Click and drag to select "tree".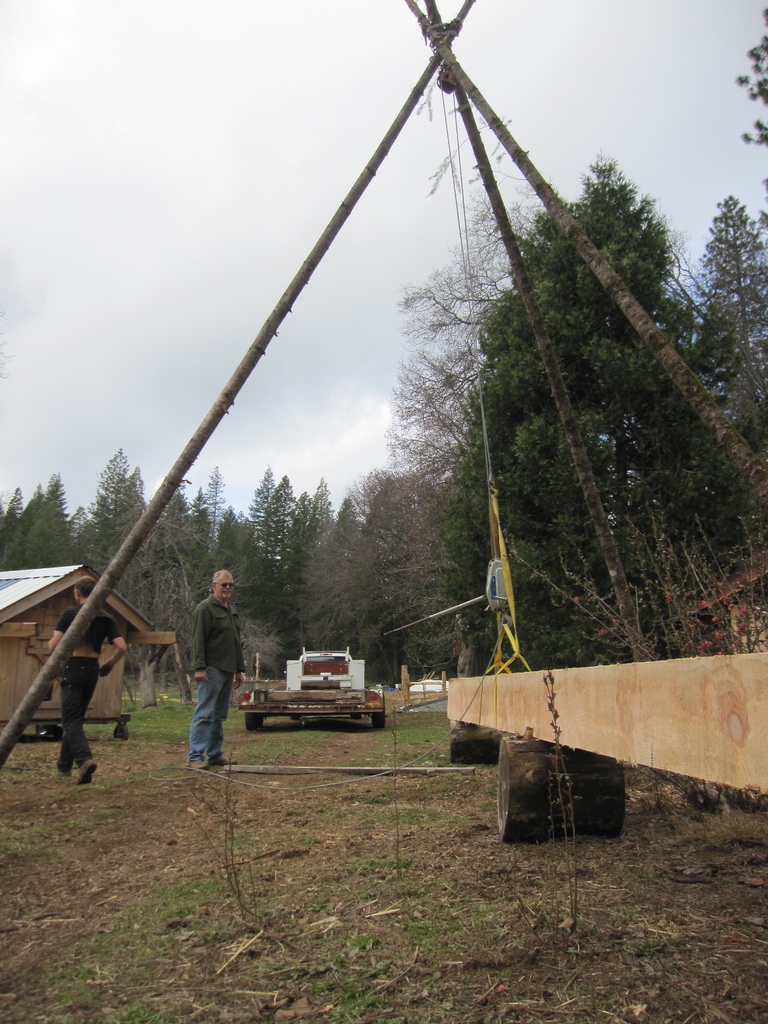
Selection: [0,483,19,569].
